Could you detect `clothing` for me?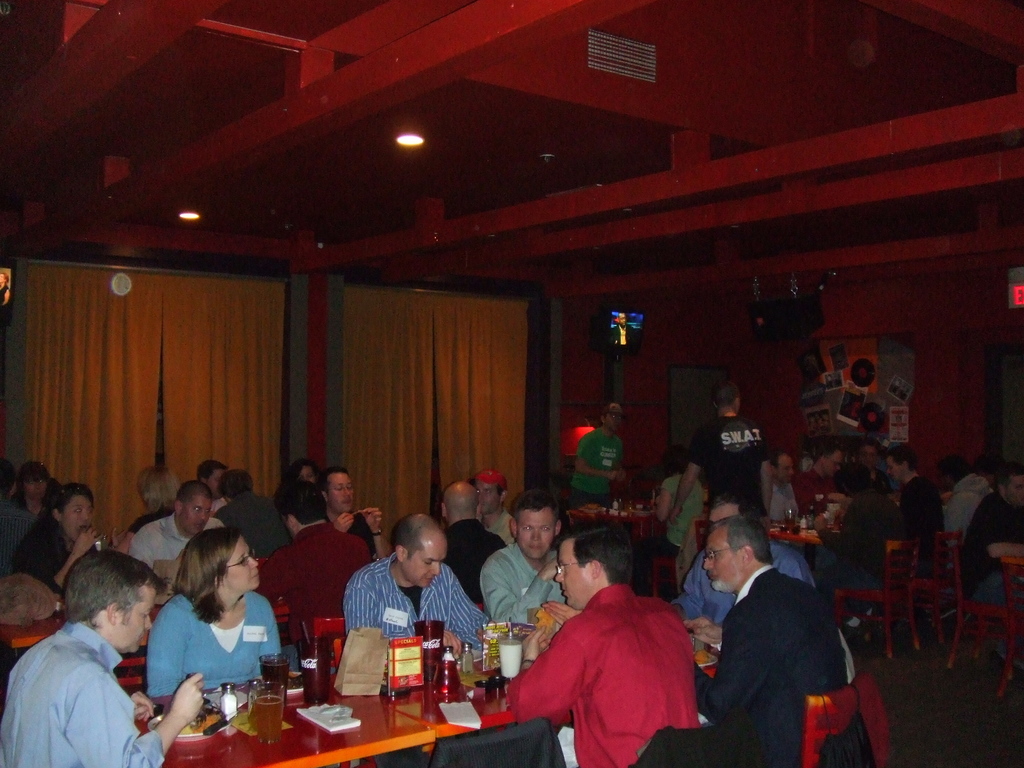
Detection result: x1=792, y1=467, x2=844, y2=515.
